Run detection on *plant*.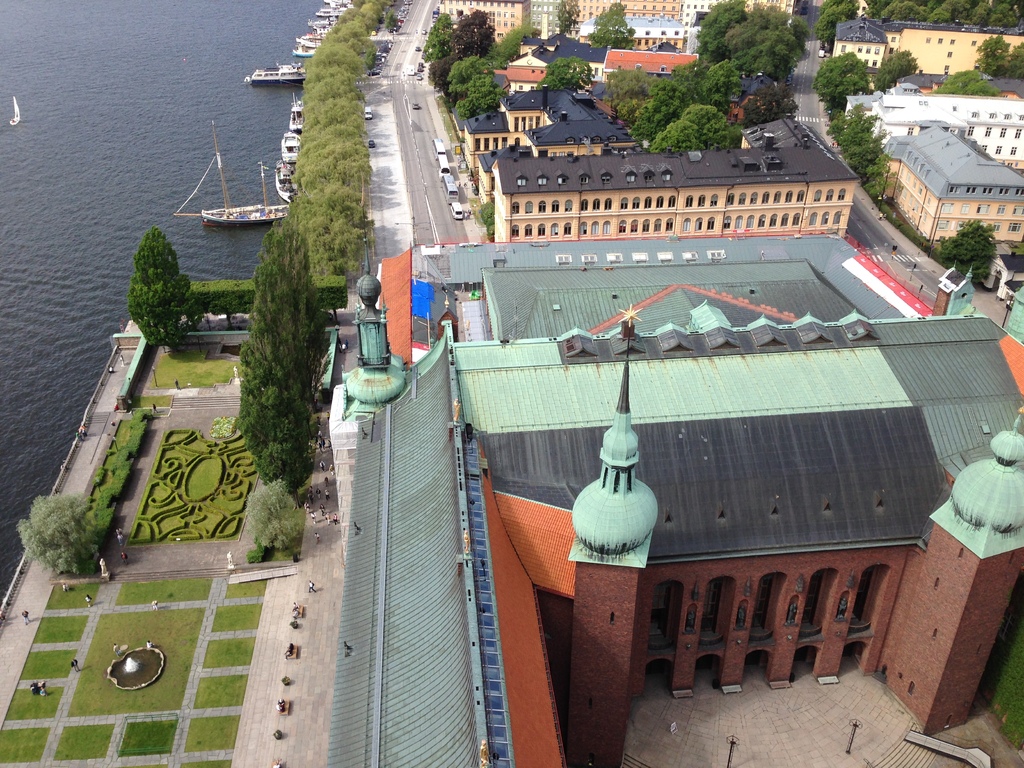
Result: 242,474,305,557.
